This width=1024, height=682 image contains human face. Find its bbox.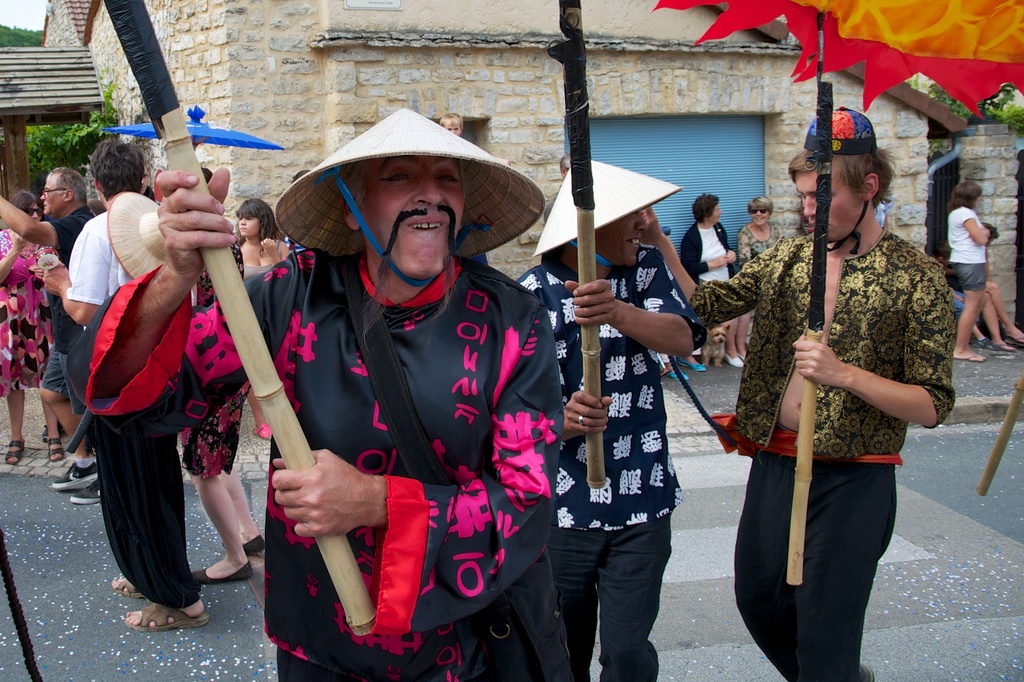
box=[38, 171, 75, 216].
